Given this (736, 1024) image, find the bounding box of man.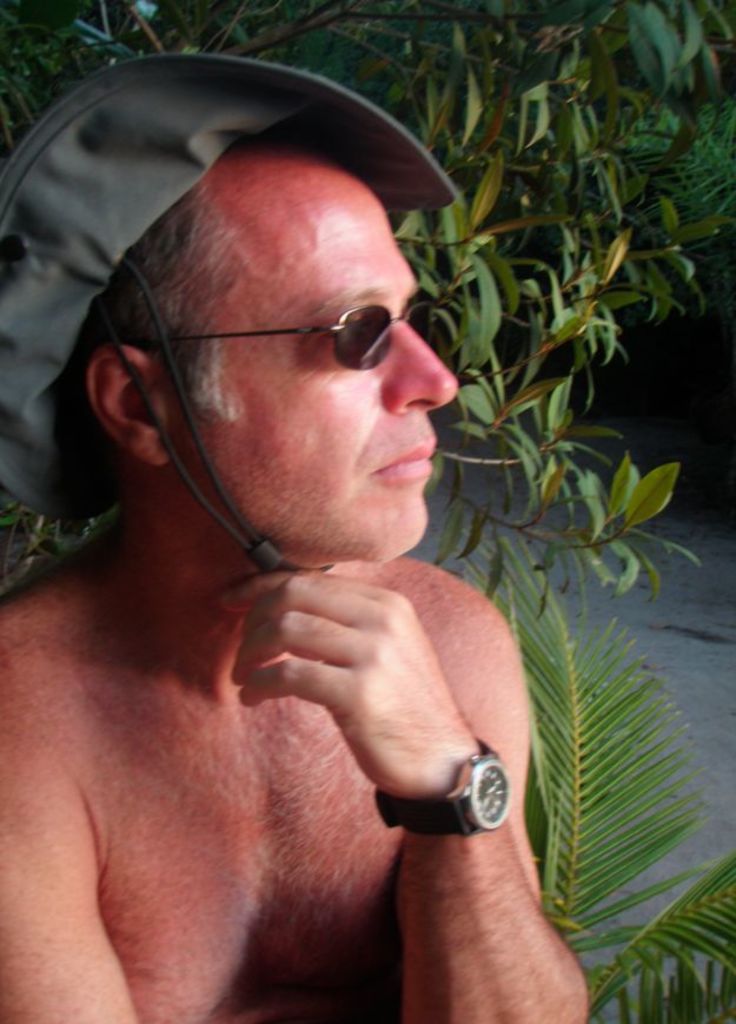
rect(0, 62, 645, 986).
